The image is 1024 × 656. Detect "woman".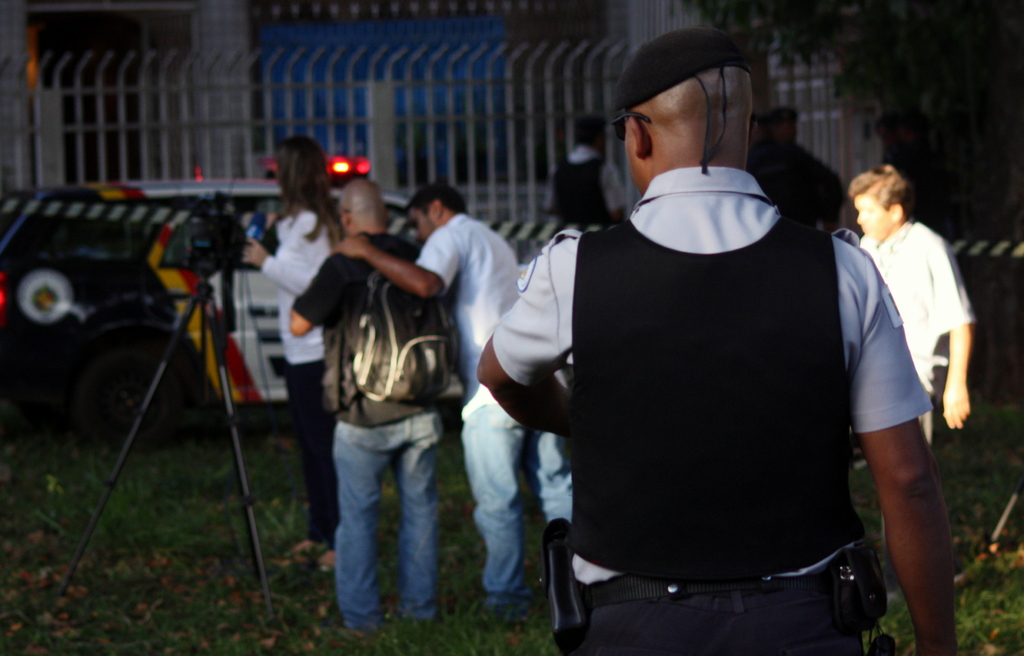
Detection: <box>241,138,345,571</box>.
